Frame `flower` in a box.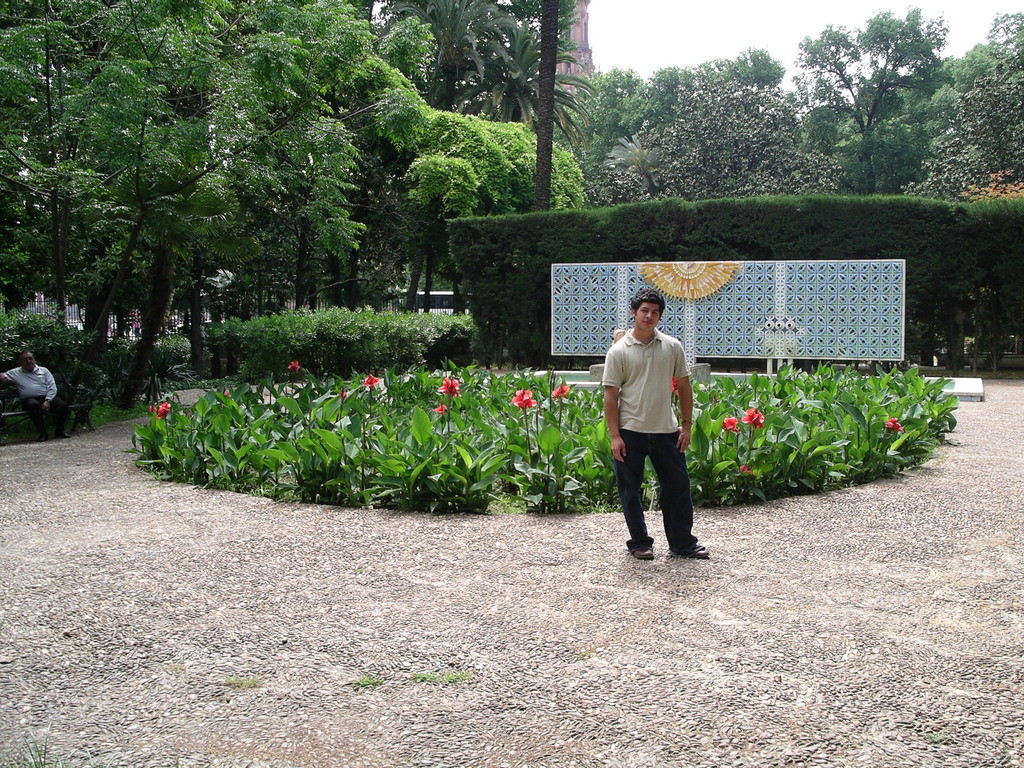
743 408 762 426.
